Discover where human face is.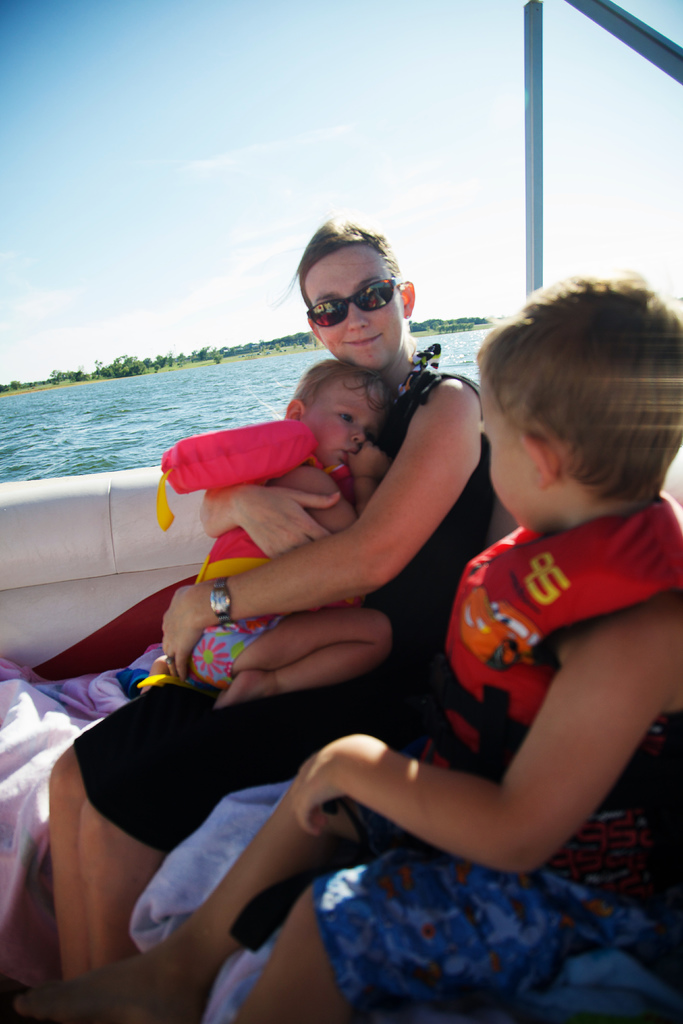
Discovered at (309, 245, 399, 368).
